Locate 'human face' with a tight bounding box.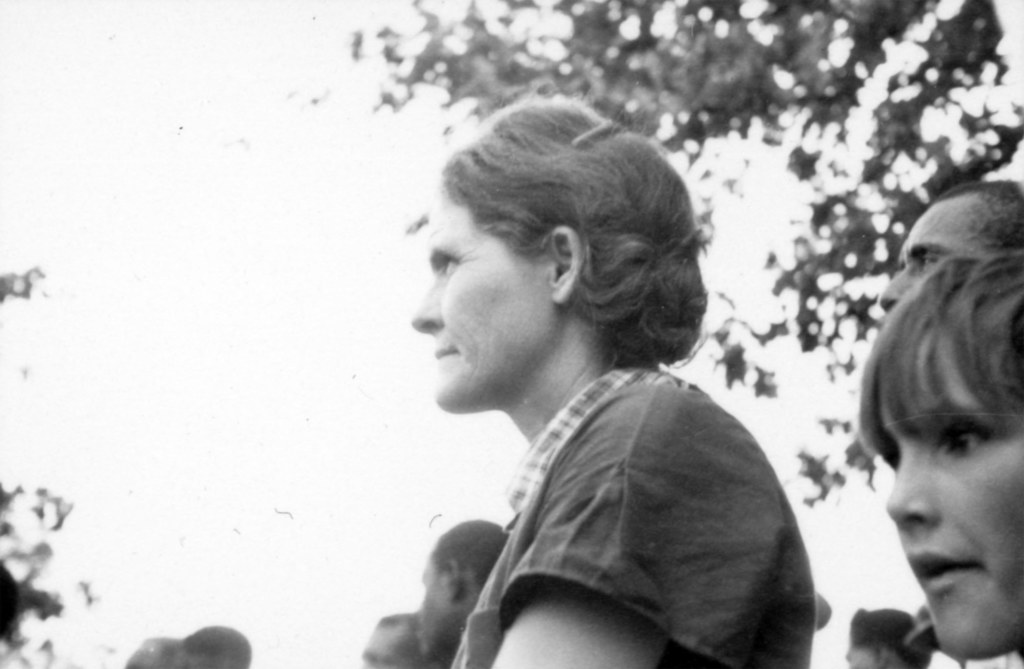
(x1=878, y1=205, x2=987, y2=310).
